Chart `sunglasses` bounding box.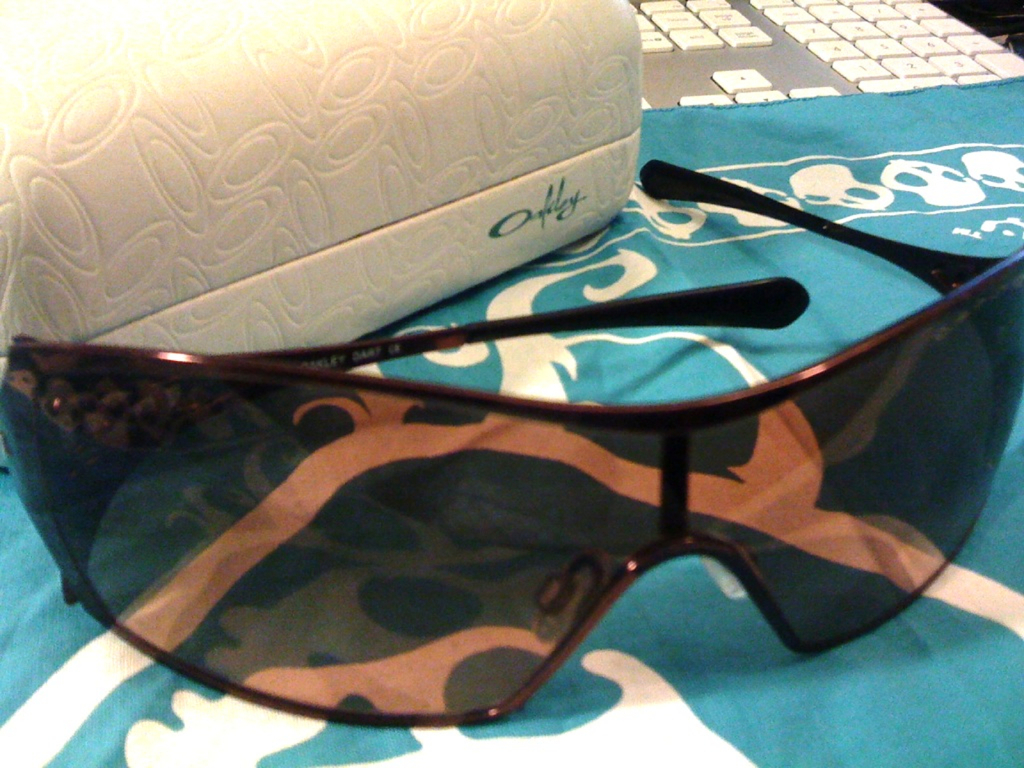
Charted: (left=0, top=156, right=1023, bottom=730).
